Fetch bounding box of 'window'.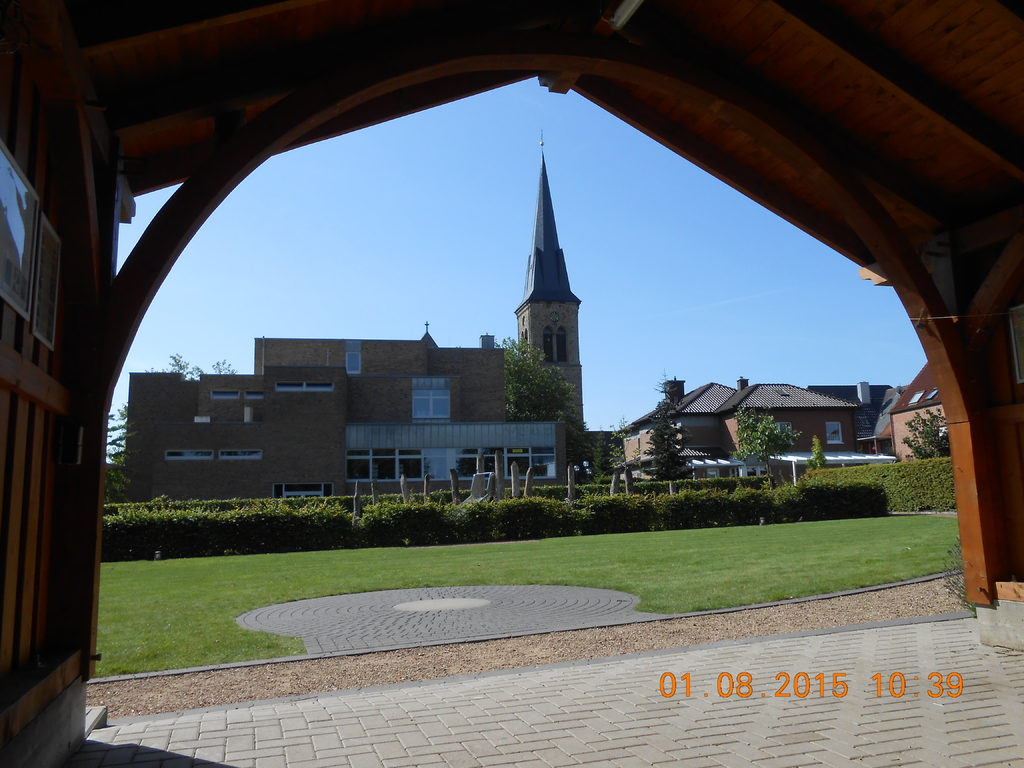
Bbox: bbox=(212, 388, 237, 401).
